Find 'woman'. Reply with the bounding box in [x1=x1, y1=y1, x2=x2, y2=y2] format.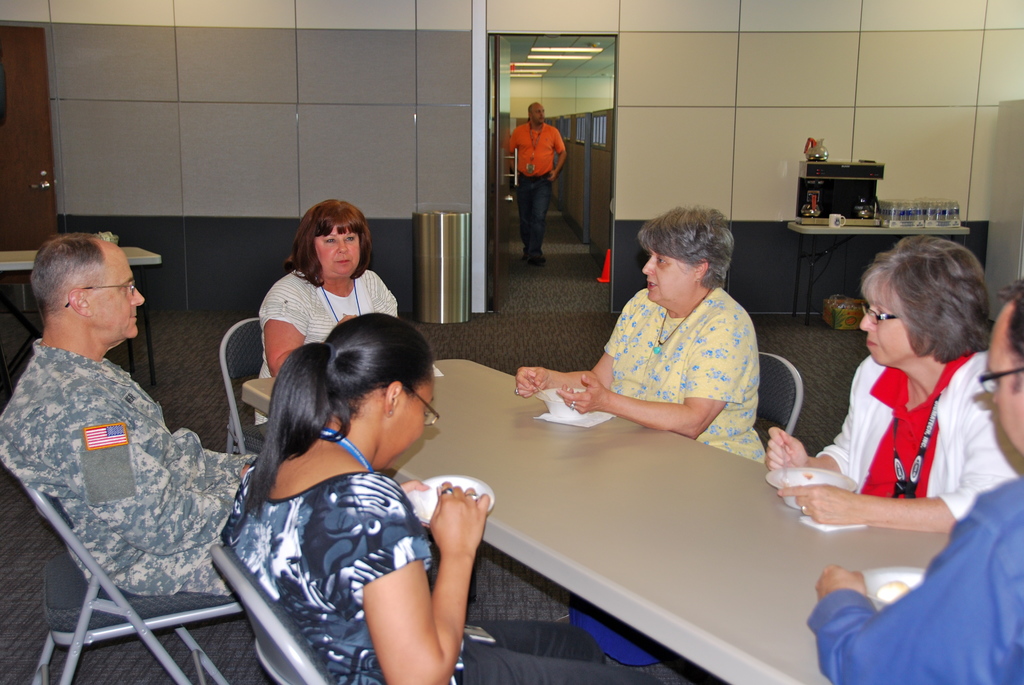
[x1=255, y1=200, x2=401, y2=452].
